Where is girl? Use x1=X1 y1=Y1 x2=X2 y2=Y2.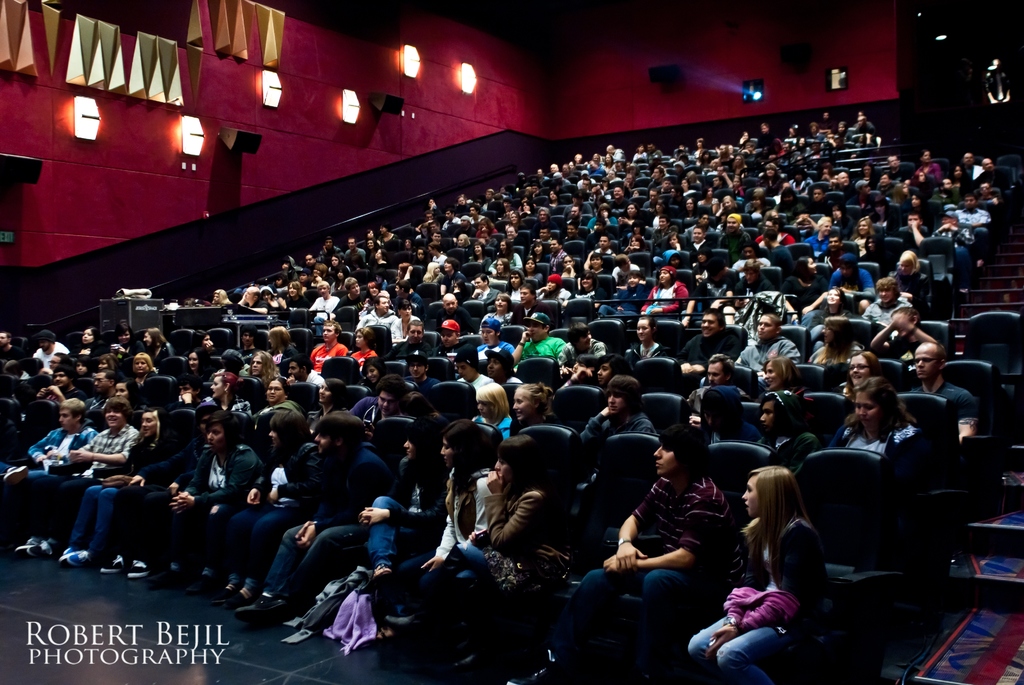
x1=468 y1=379 x2=510 y2=439.
